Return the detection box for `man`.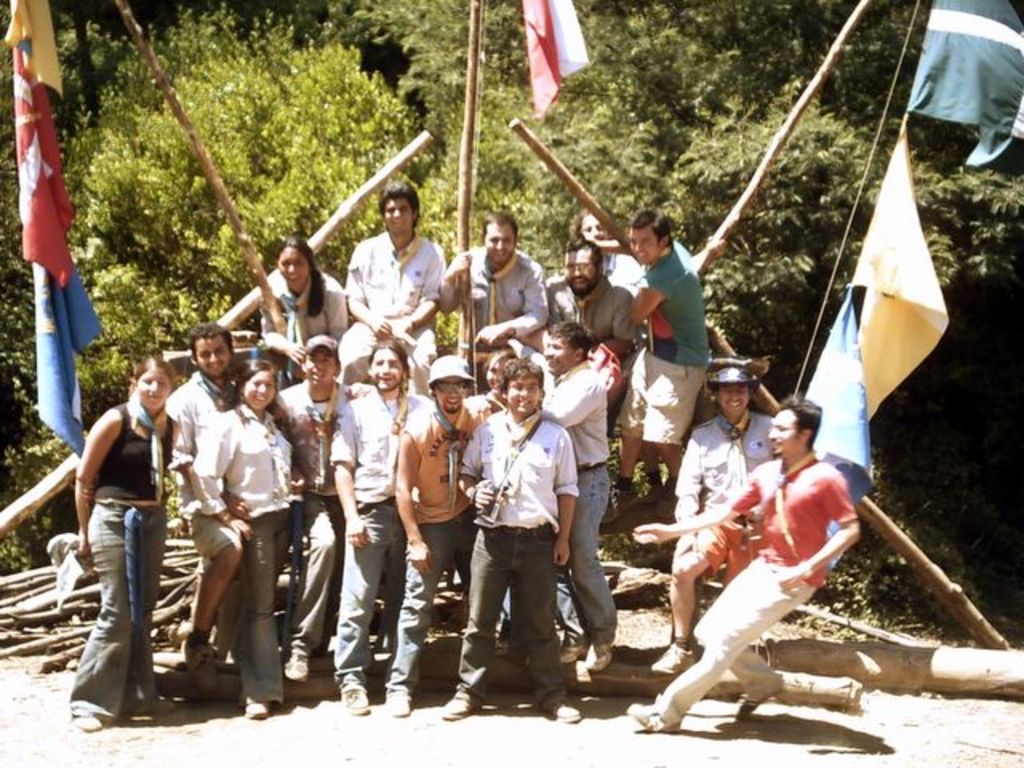
<bbox>270, 333, 354, 683</bbox>.
